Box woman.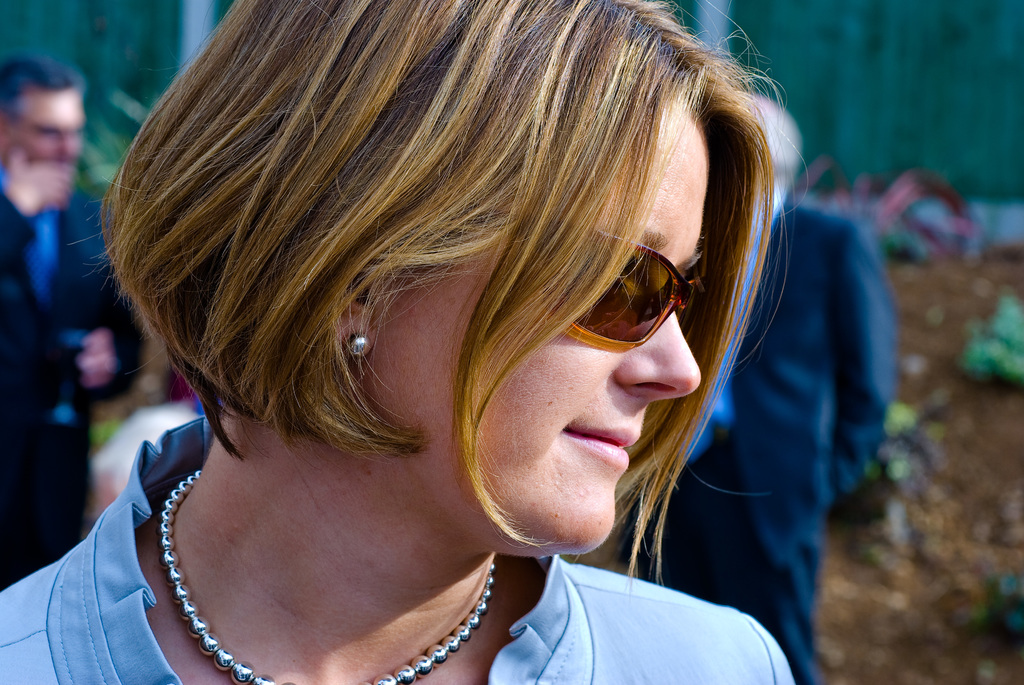
bbox(39, 0, 846, 684).
